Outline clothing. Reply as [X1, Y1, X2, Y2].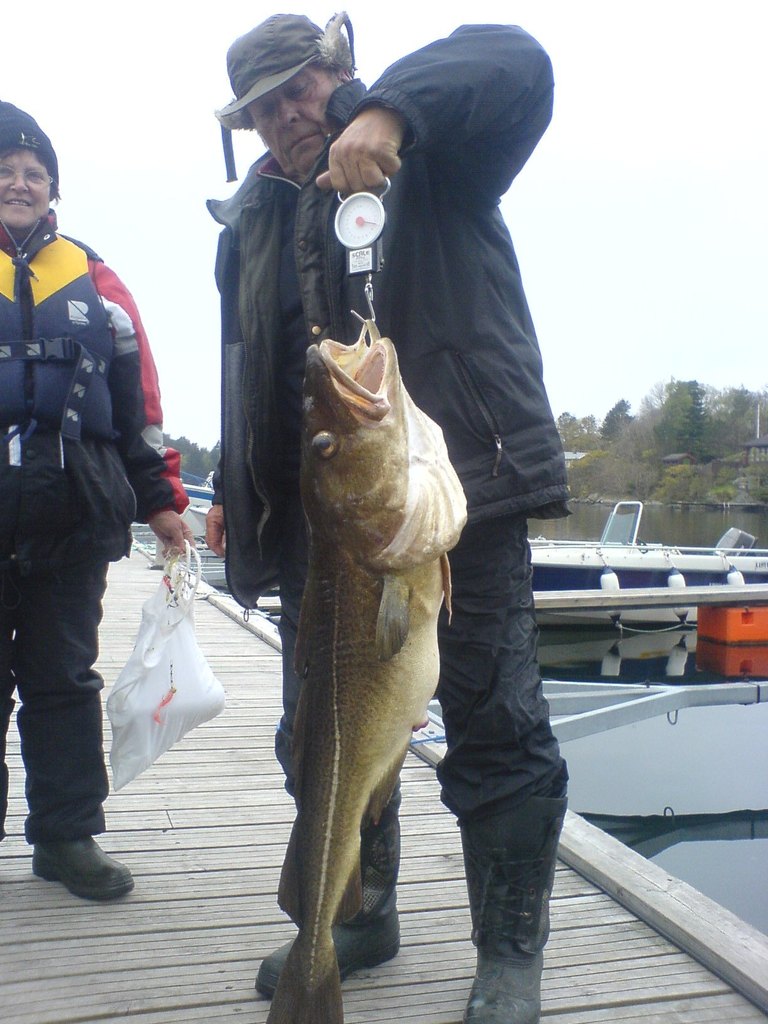
[0, 153, 188, 843].
